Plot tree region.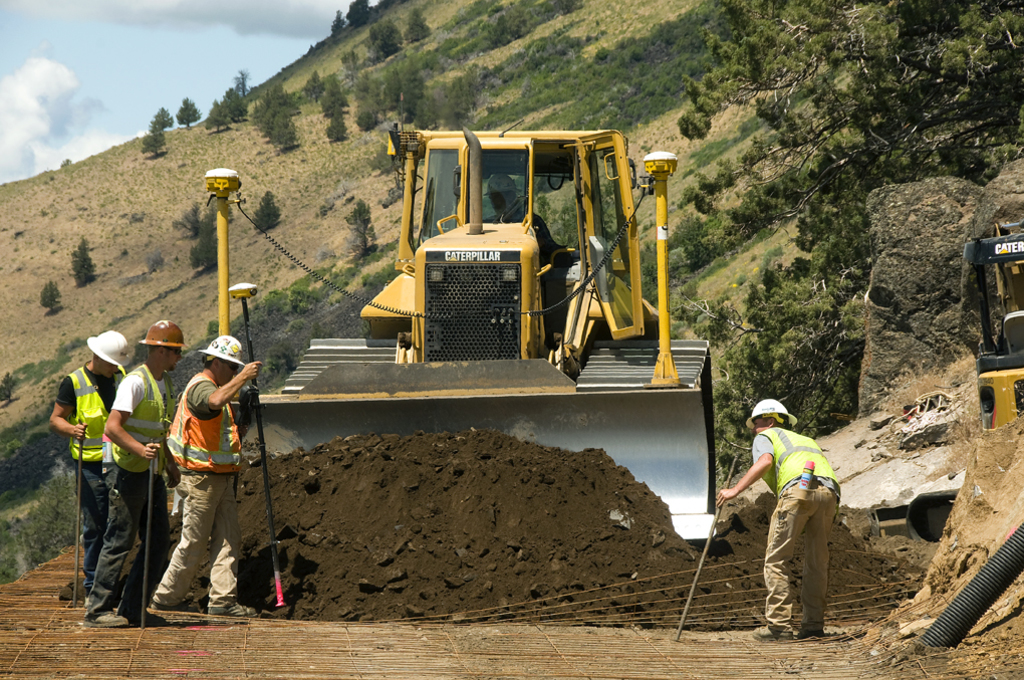
Plotted at [x1=139, y1=121, x2=166, y2=157].
